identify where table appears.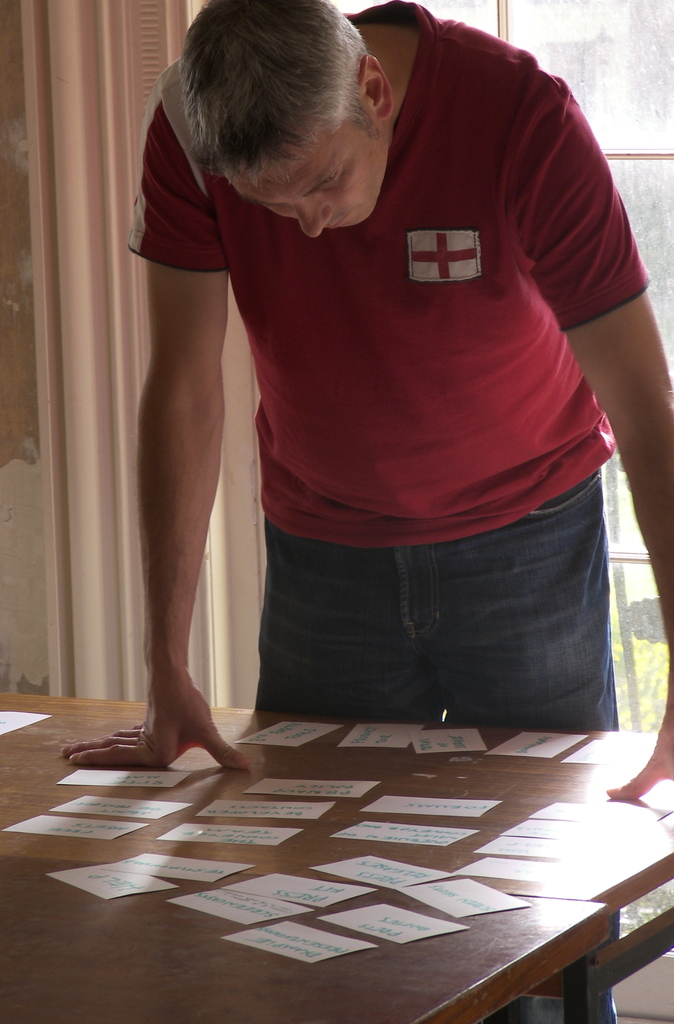
Appears at 0,701,673,1021.
